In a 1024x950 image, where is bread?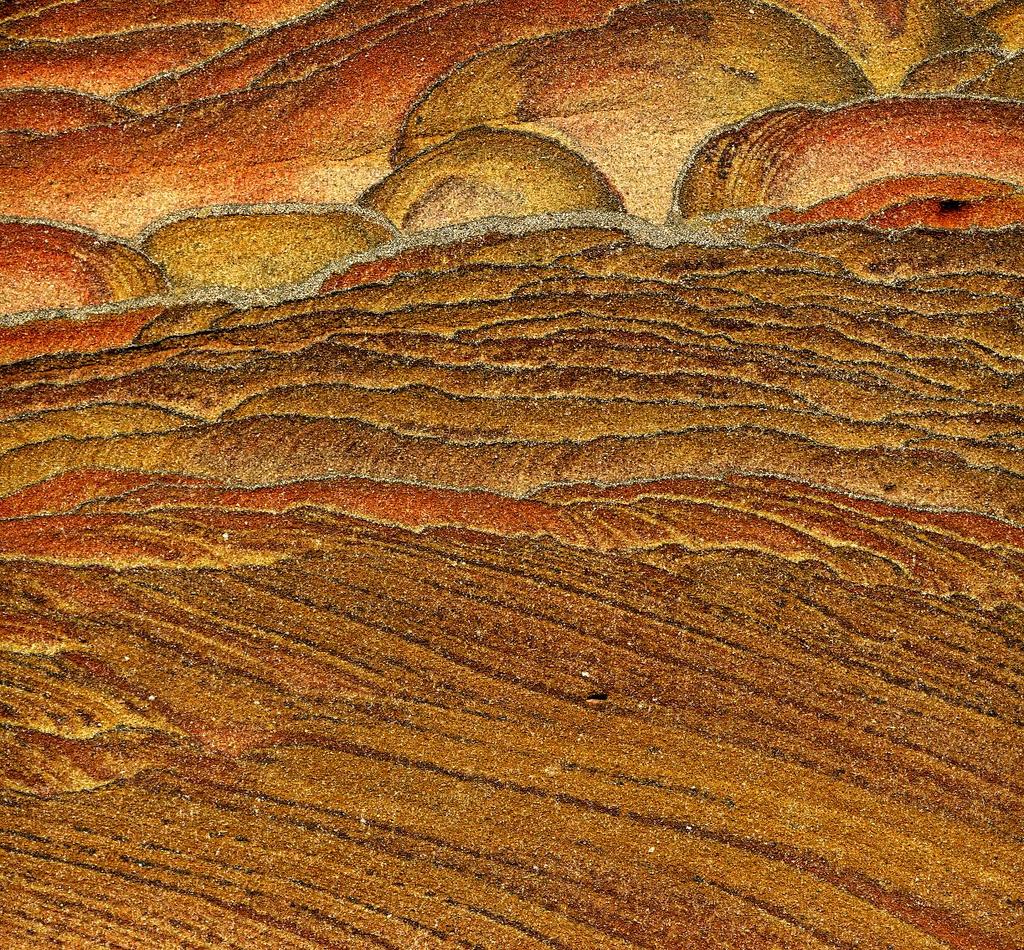
bbox=[675, 66, 1004, 220].
